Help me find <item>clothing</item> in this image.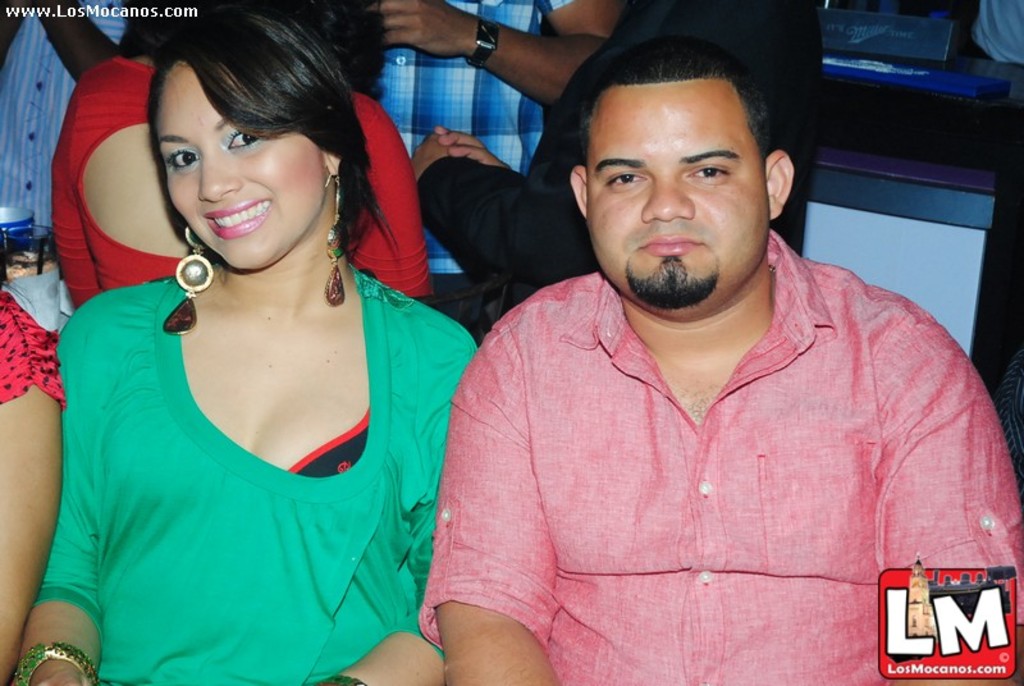
Found it: <bbox>422, 0, 828, 312</bbox>.
